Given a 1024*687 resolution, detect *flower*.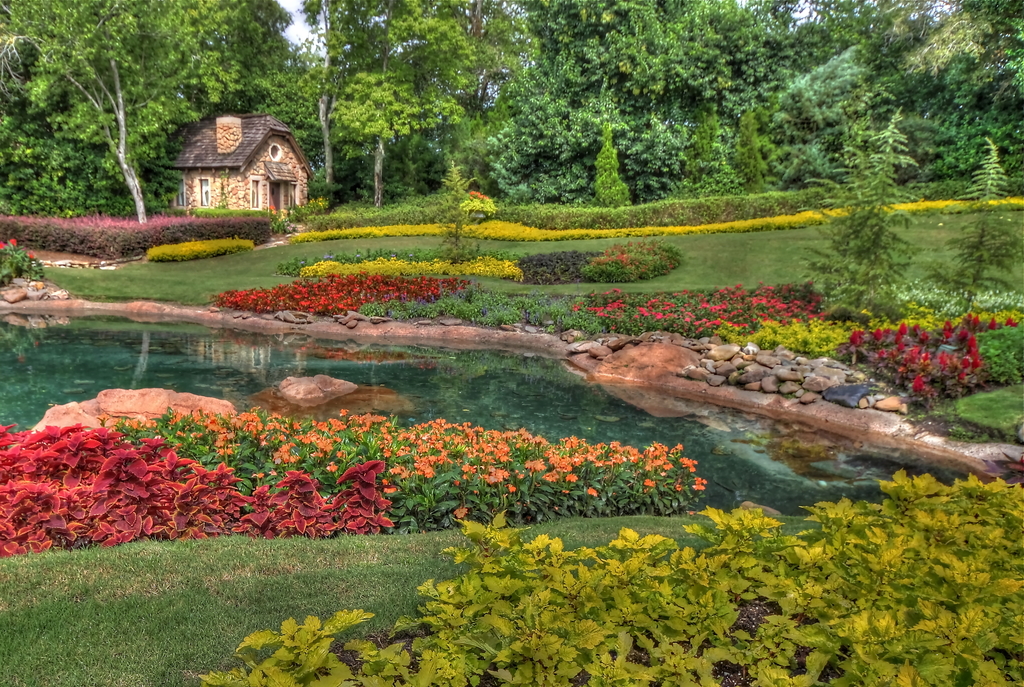
left=522, top=457, right=547, bottom=471.
